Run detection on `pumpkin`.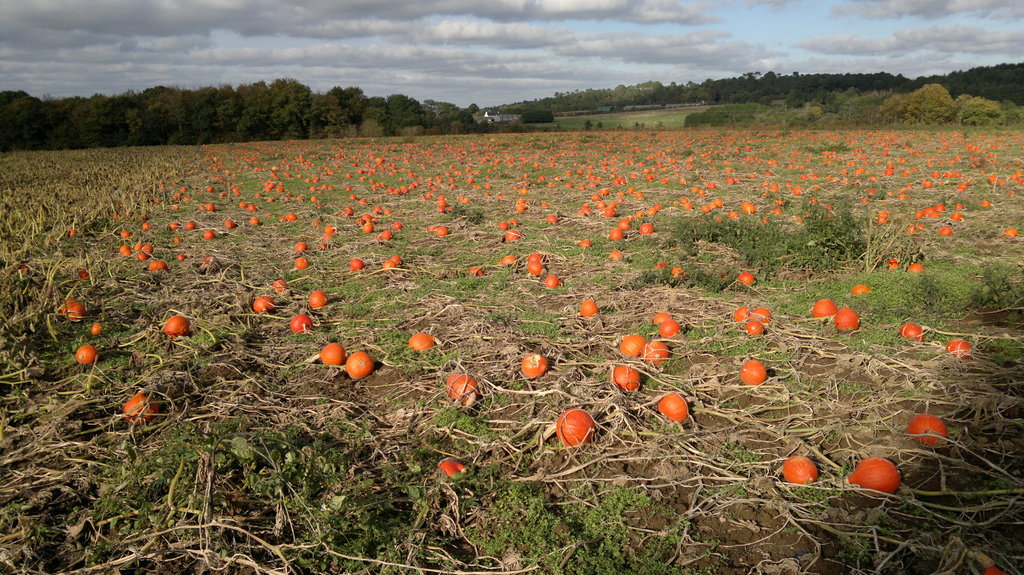
Result: <box>556,400,601,450</box>.
